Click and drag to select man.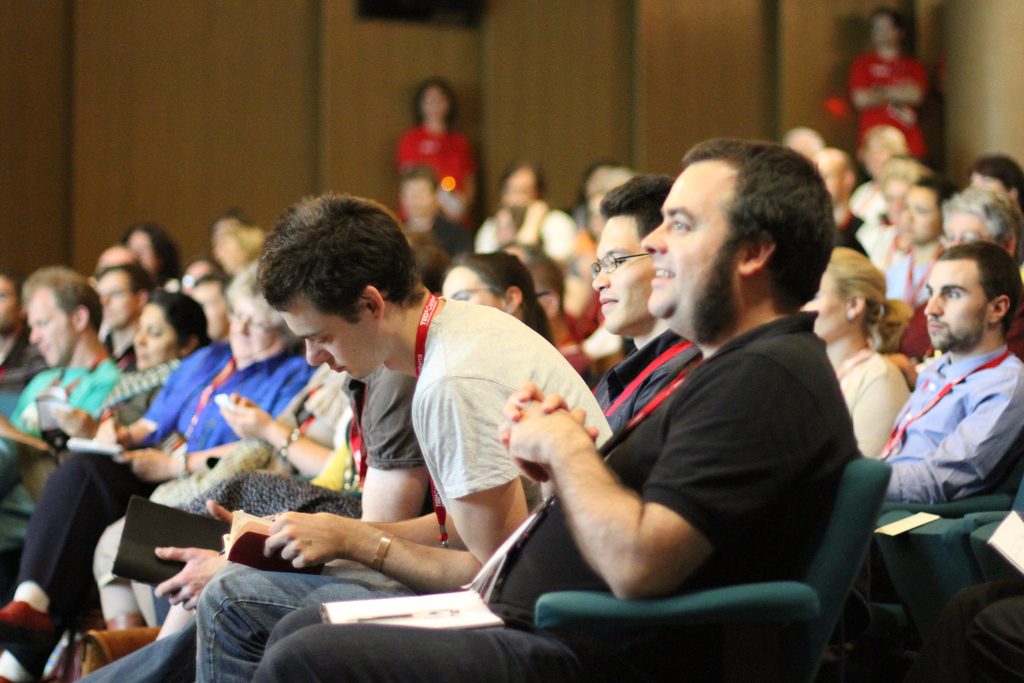
Selection: bbox=[73, 173, 703, 682].
